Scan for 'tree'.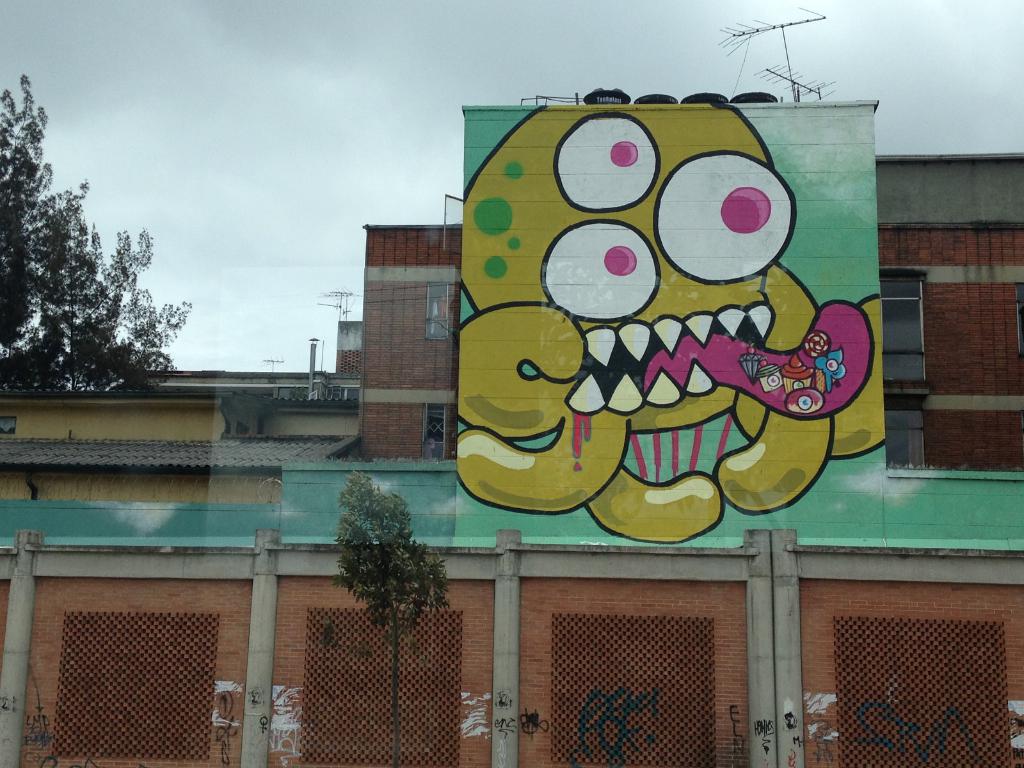
Scan result: [332,471,452,767].
